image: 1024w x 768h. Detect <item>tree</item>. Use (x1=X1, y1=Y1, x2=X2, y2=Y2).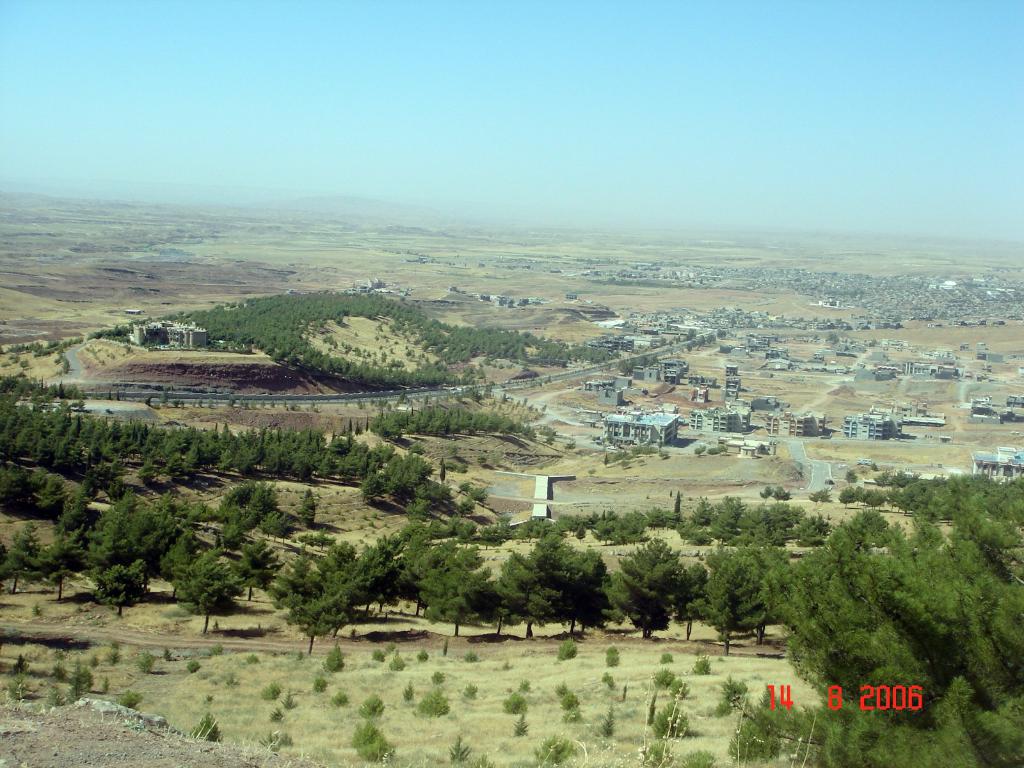
(x1=255, y1=501, x2=296, y2=547).
